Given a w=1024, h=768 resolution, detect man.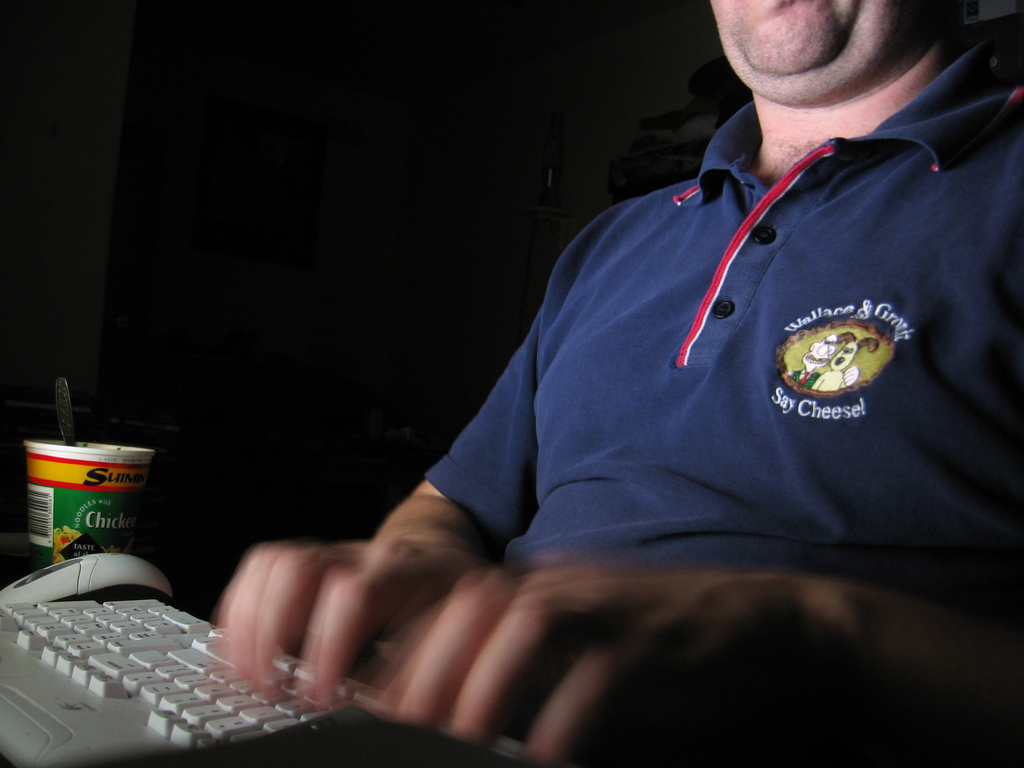
box=[239, 0, 1023, 721].
